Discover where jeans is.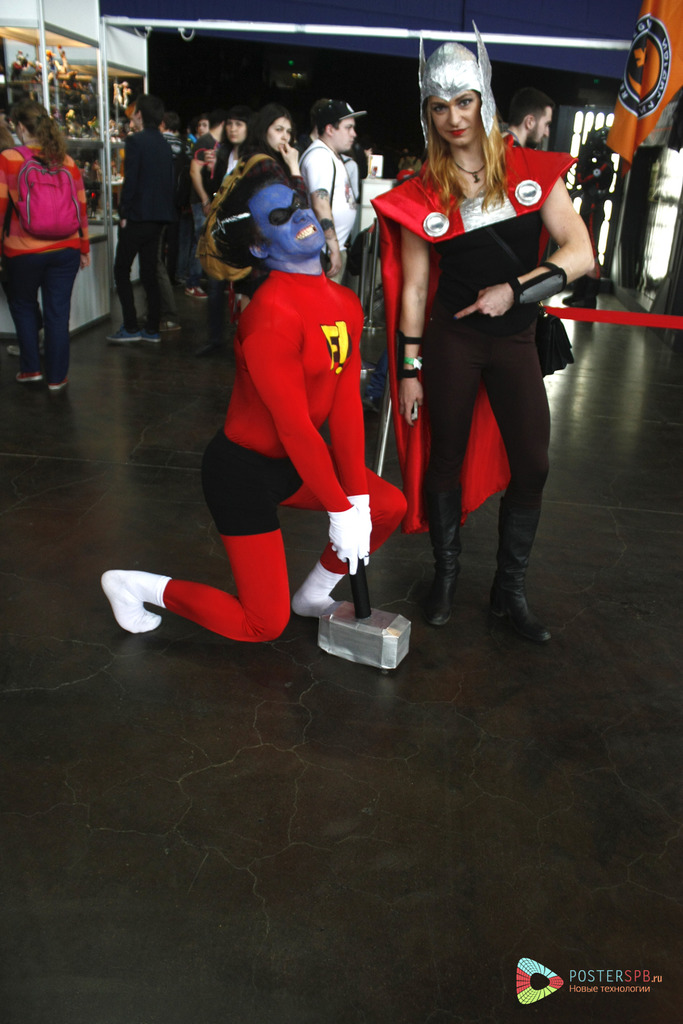
Discovered at (108,211,162,342).
